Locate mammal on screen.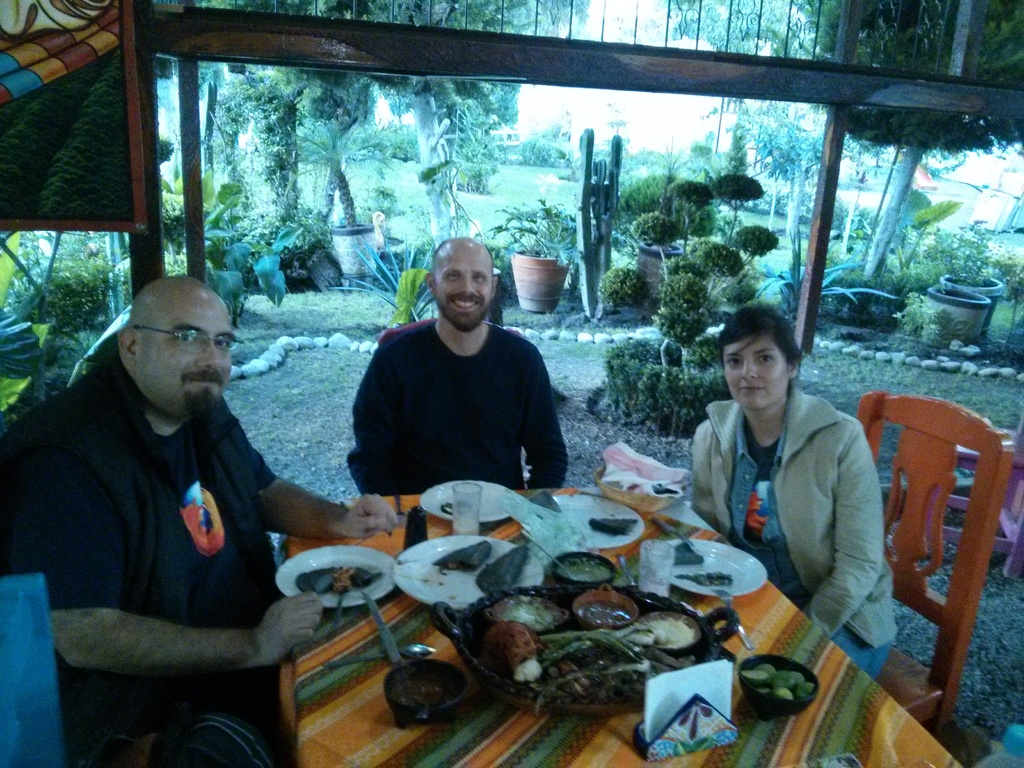
On screen at 354/232/582/507.
